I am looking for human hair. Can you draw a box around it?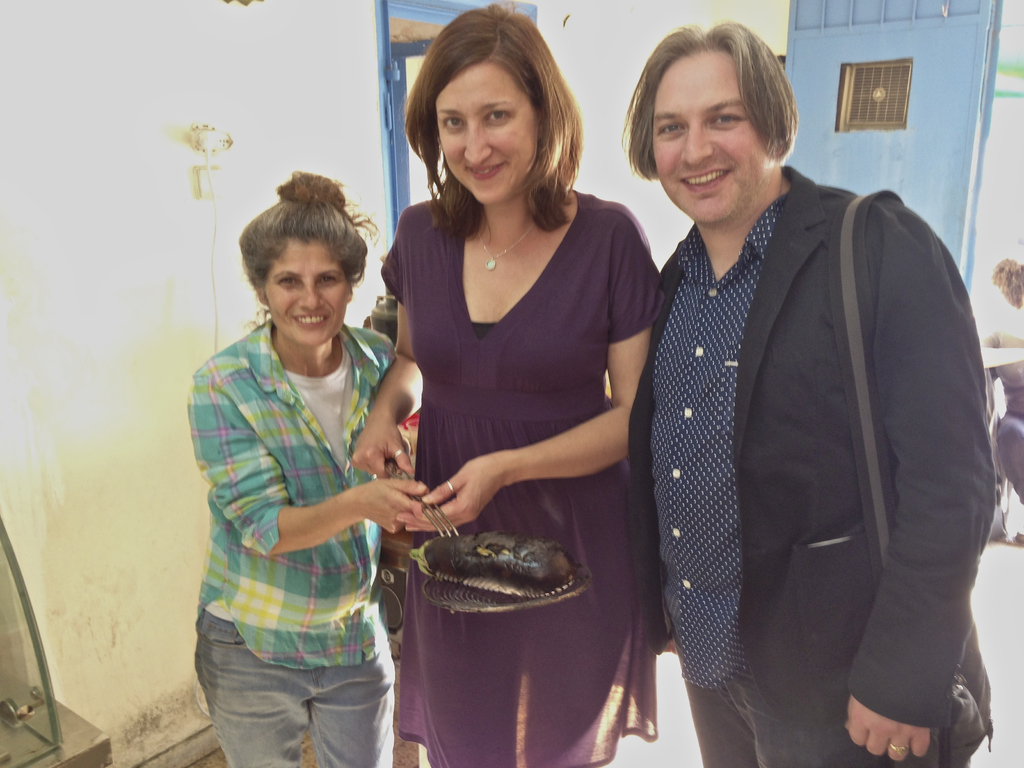
Sure, the bounding box is box(409, 17, 580, 218).
